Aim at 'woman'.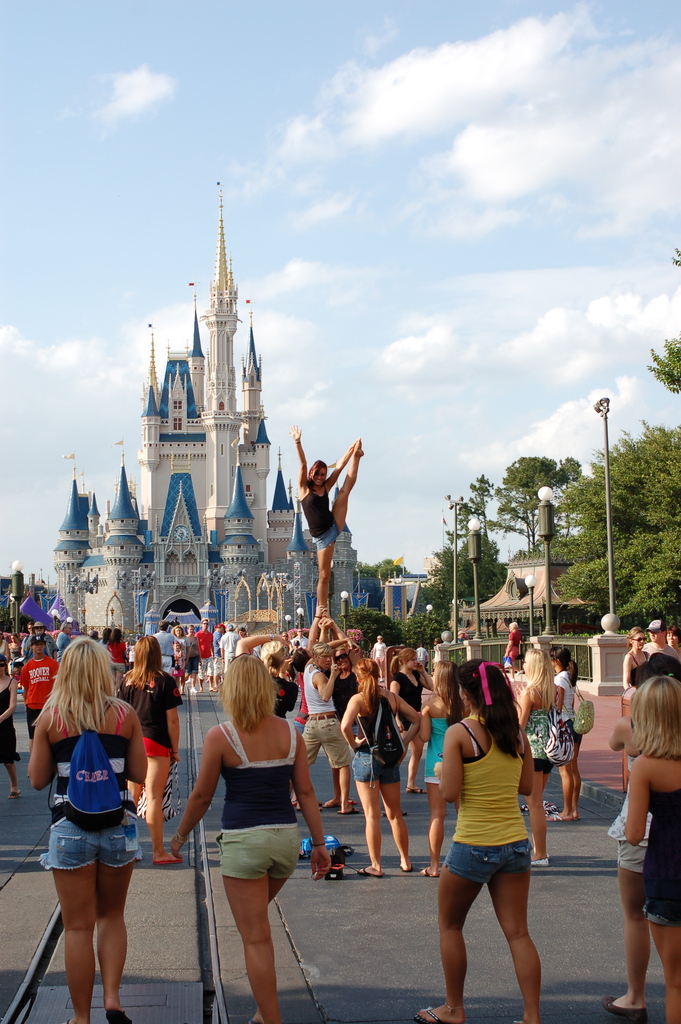
Aimed at left=550, top=644, right=587, bottom=819.
